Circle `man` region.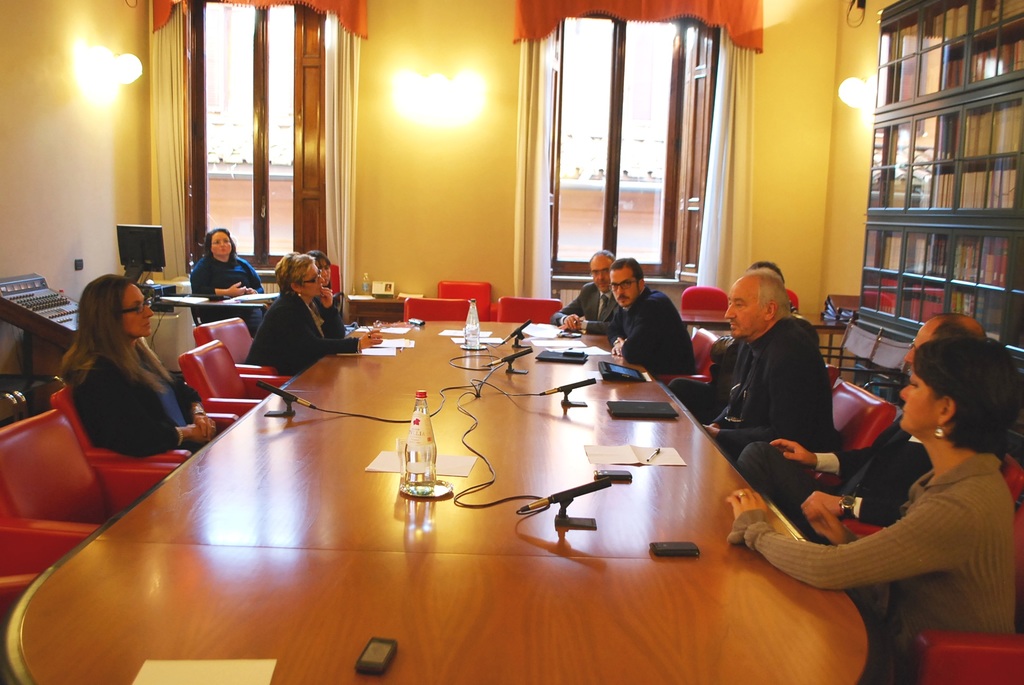
Region: bbox(701, 268, 842, 483).
